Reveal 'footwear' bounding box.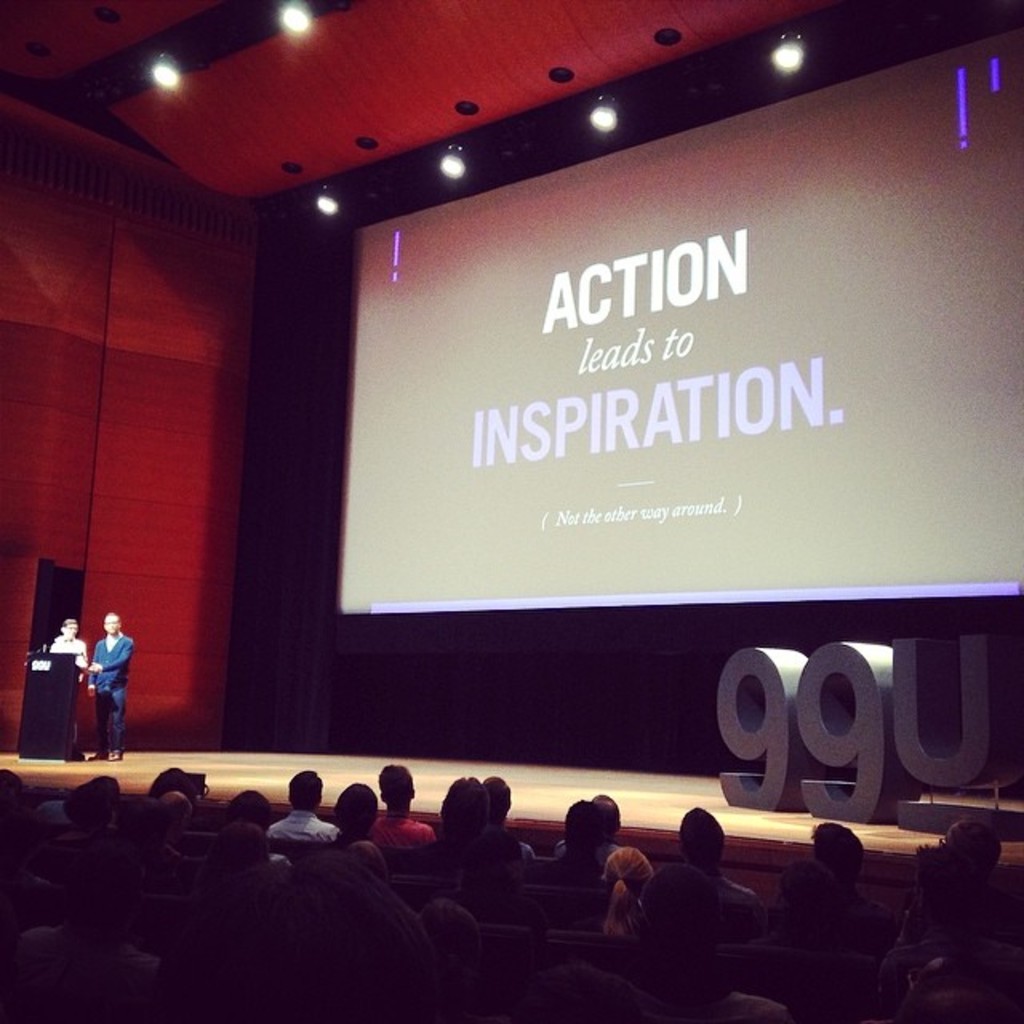
Revealed: detection(109, 746, 123, 757).
